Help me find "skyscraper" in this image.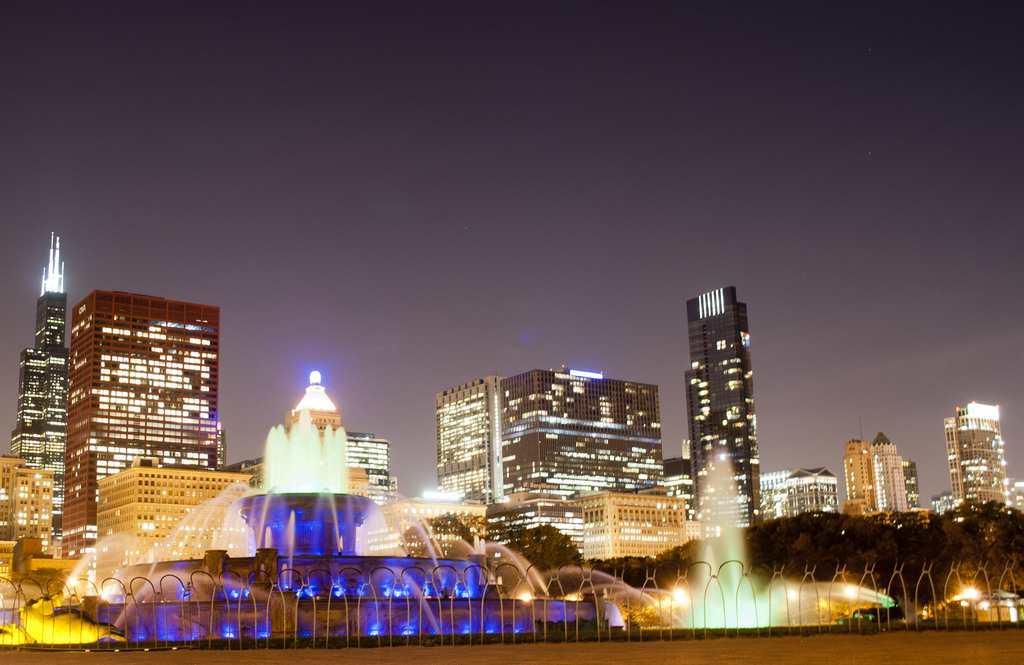
Found it: left=932, top=390, right=1011, bottom=511.
